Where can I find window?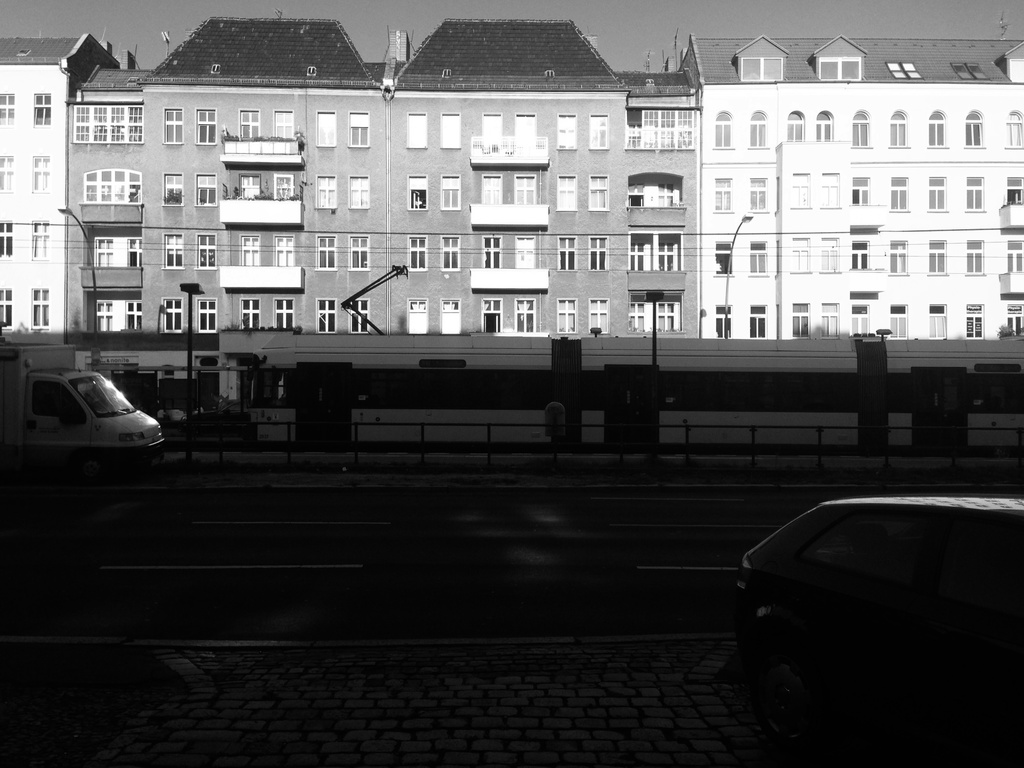
You can find it at x1=31 y1=287 x2=50 y2=329.
